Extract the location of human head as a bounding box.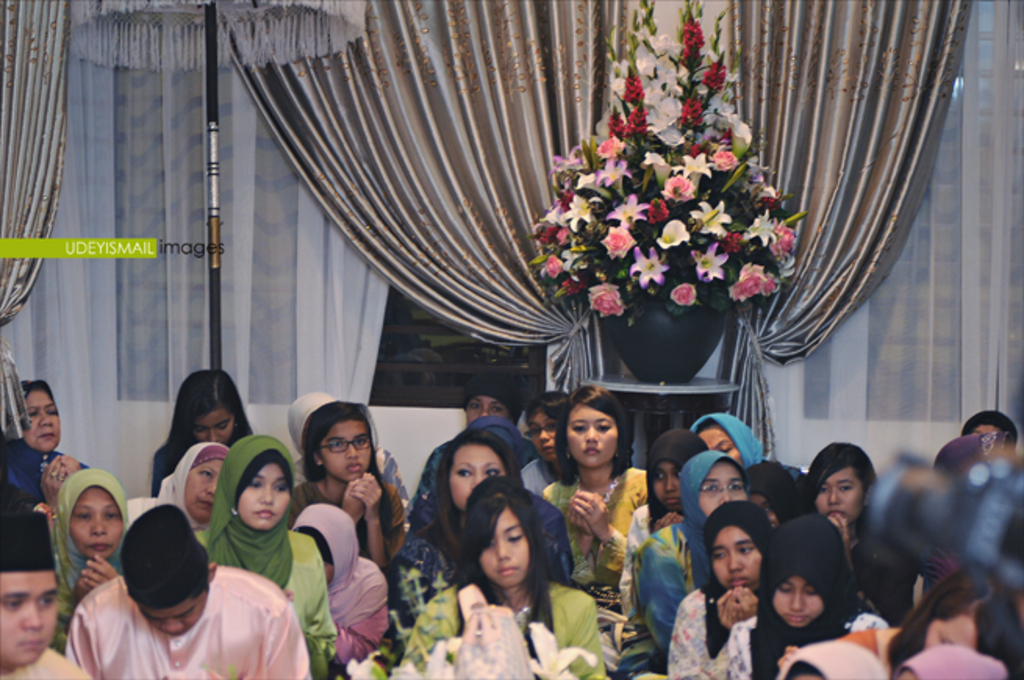
[170, 363, 249, 441].
